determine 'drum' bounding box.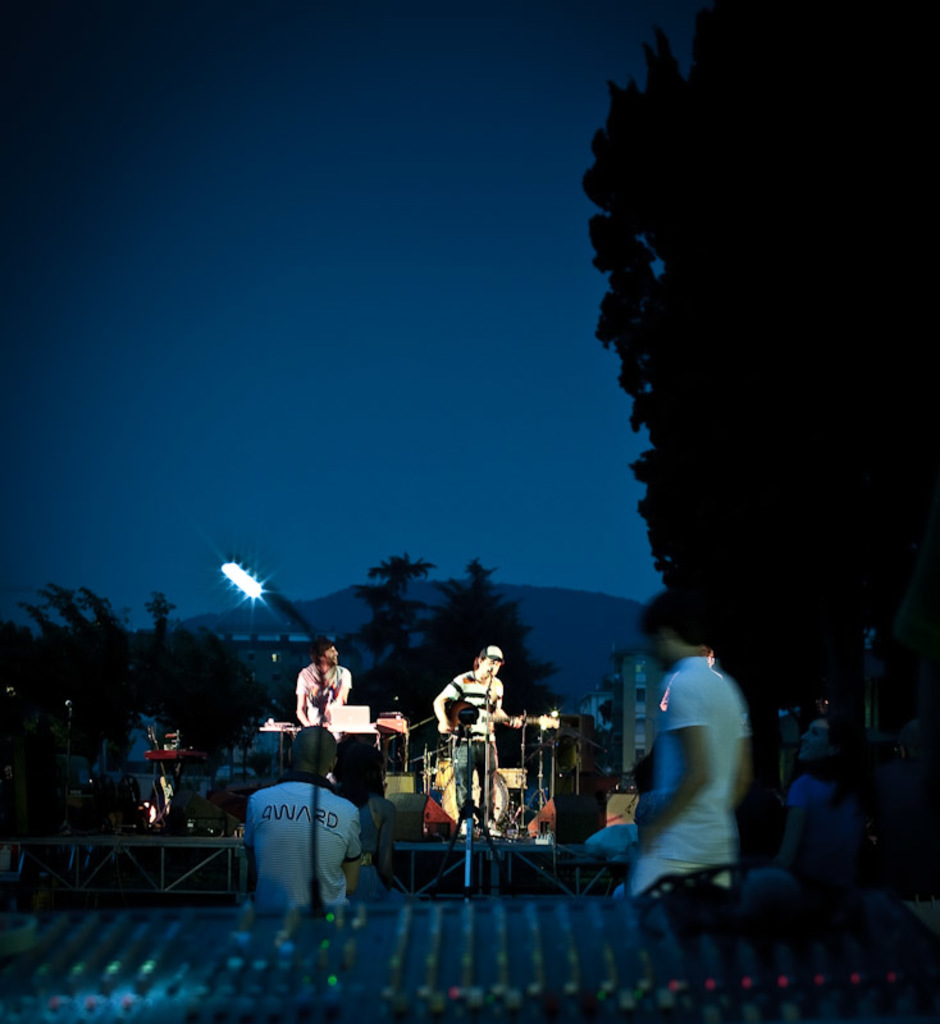
Determined: 497/768/528/790.
